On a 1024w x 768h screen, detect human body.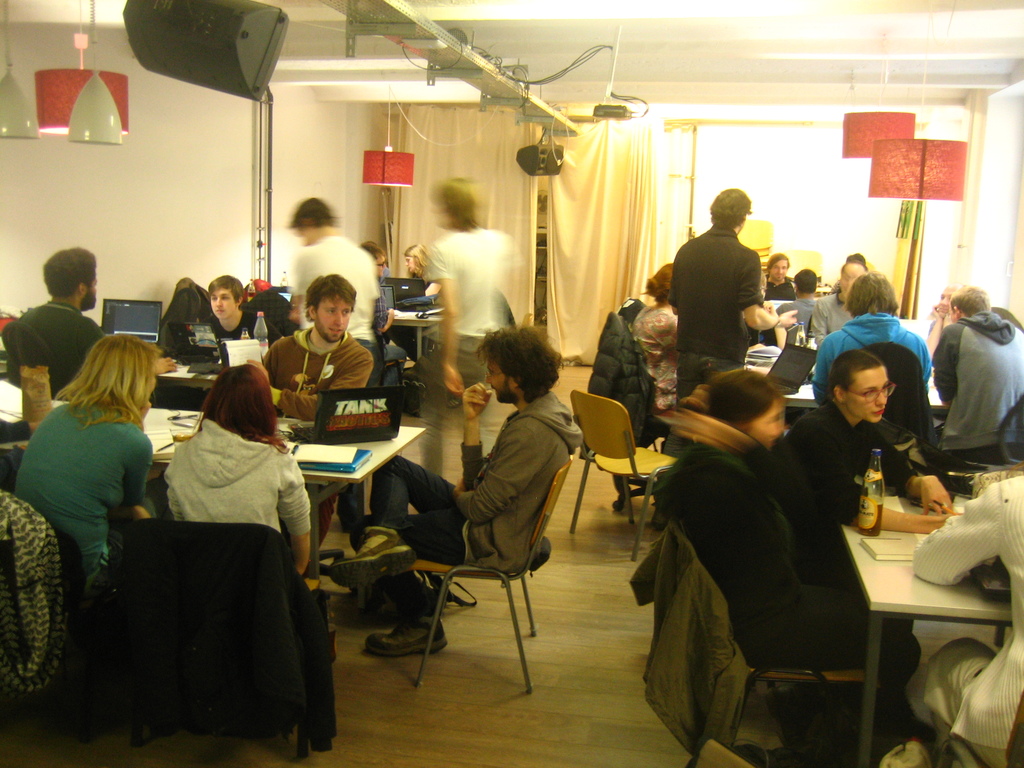
[left=659, top=361, right=922, bottom=707].
